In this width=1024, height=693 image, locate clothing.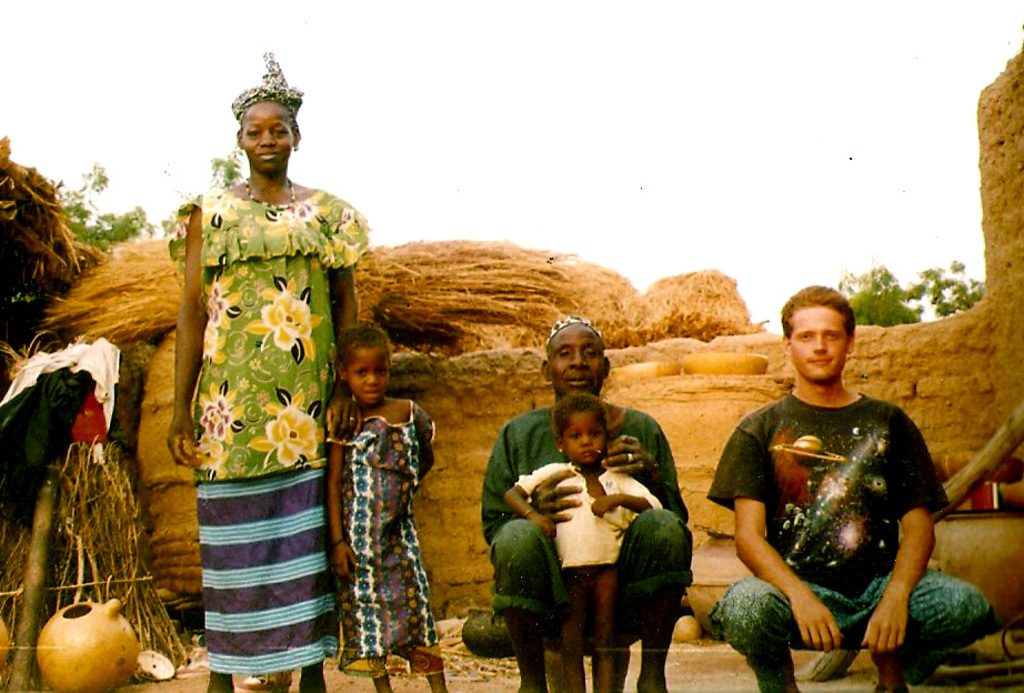
Bounding box: box(510, 456, 667, 573).
